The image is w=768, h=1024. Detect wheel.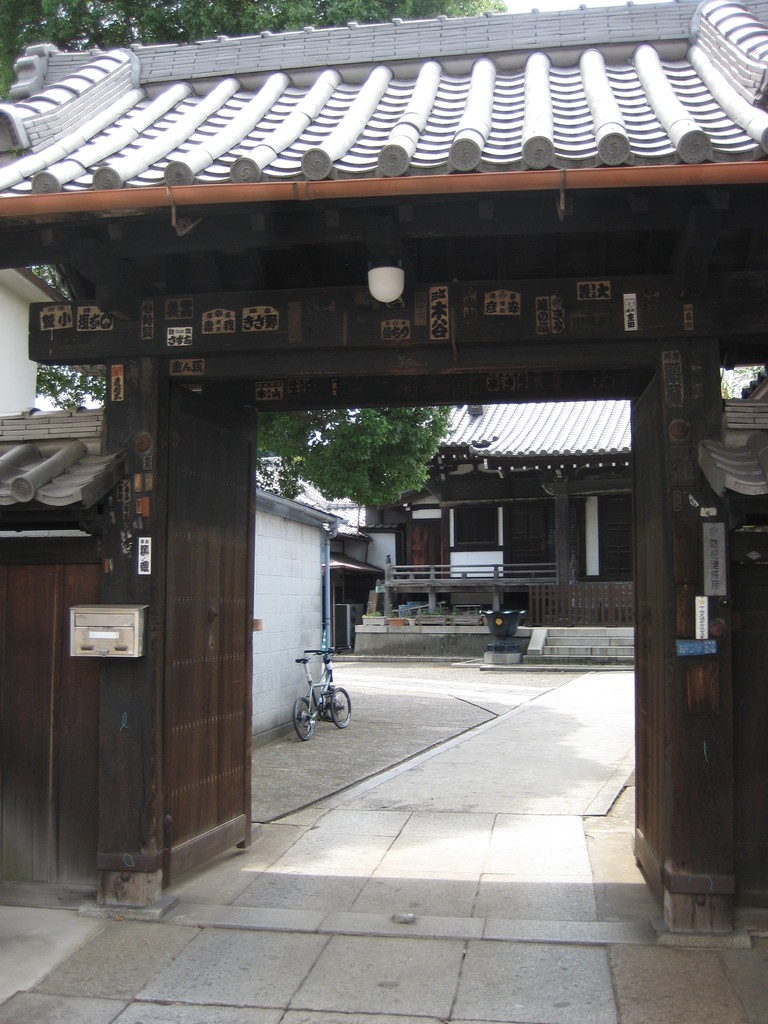
Detection: <region>330, 687, 356, 730</region>.
